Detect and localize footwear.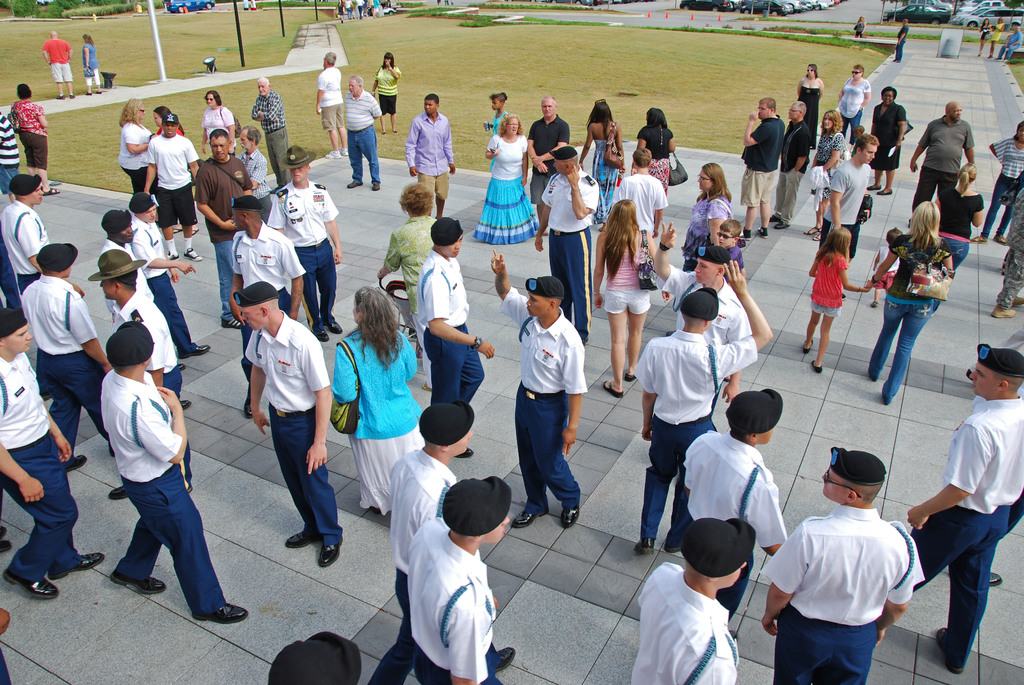
Localized at [867,184,880,189].
